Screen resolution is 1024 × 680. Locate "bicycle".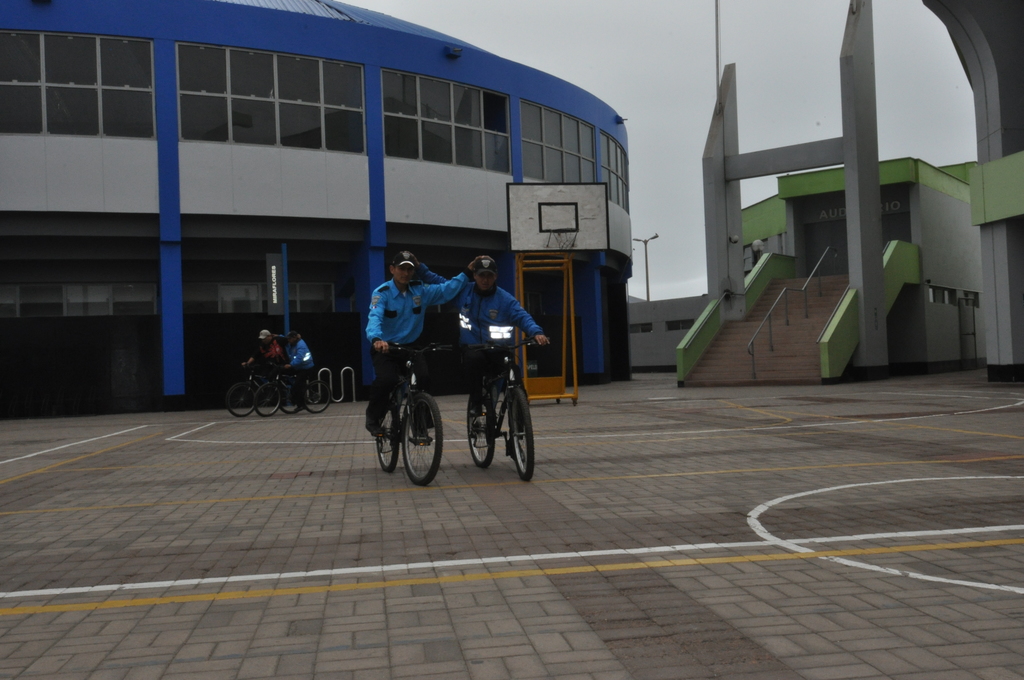
locate(225, 362, 303, 417).
